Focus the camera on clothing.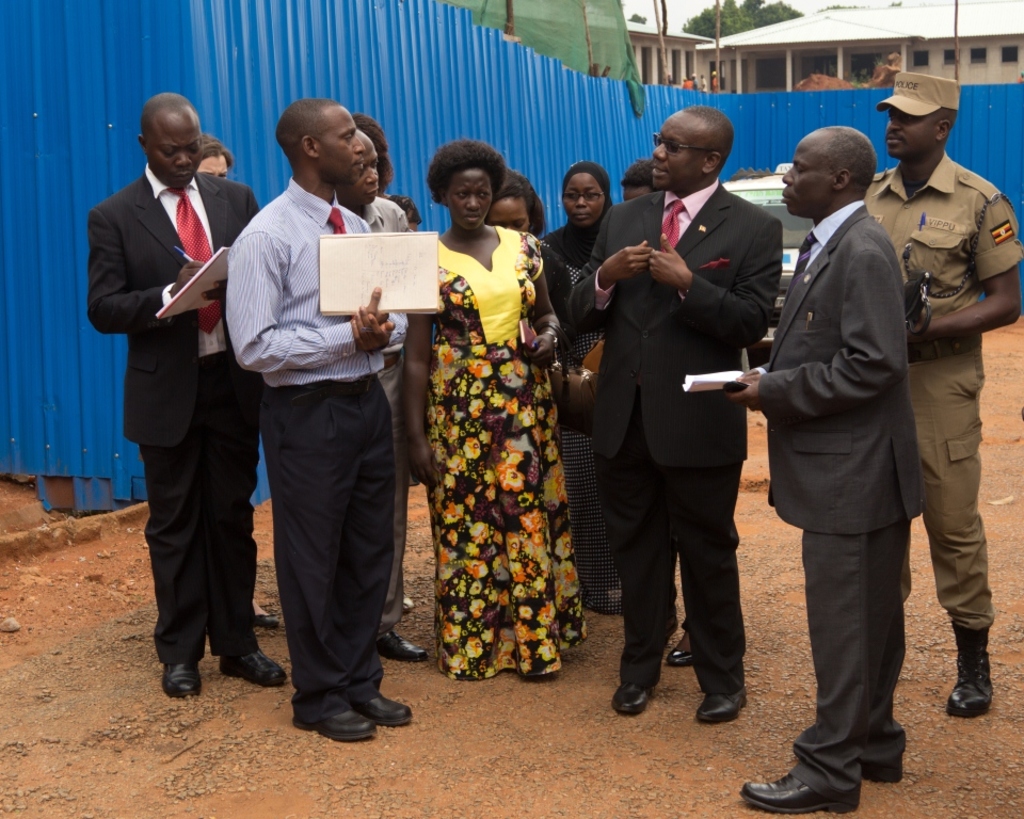
Focus region: [left=838, top=145, right=1023, bottom=643].
